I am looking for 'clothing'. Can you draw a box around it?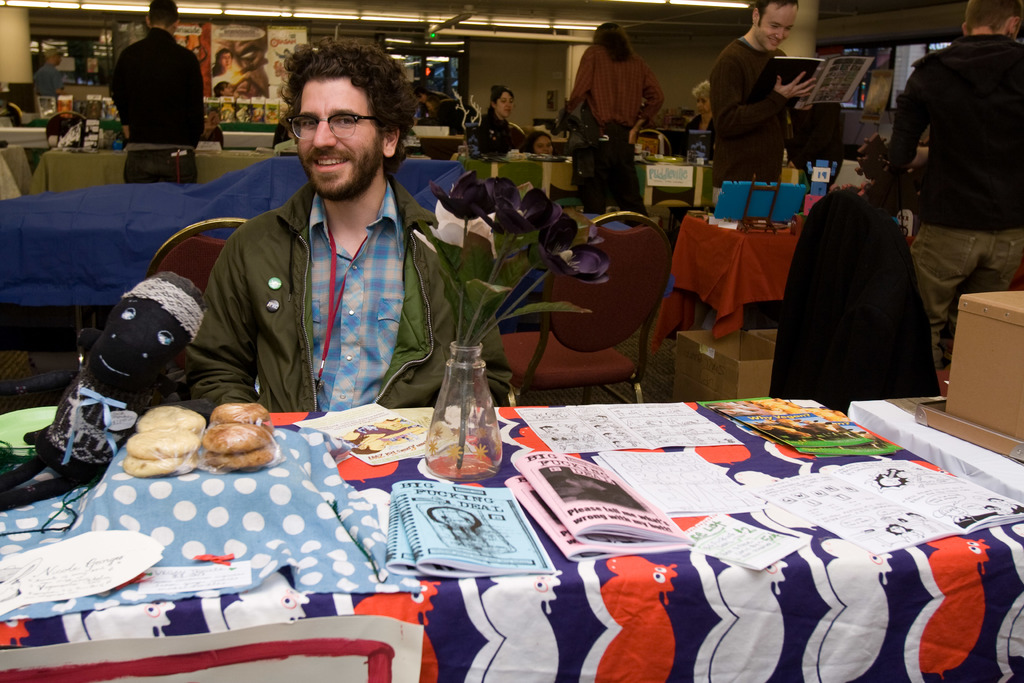
Sure, the bounding box is 110,28,209,143.
